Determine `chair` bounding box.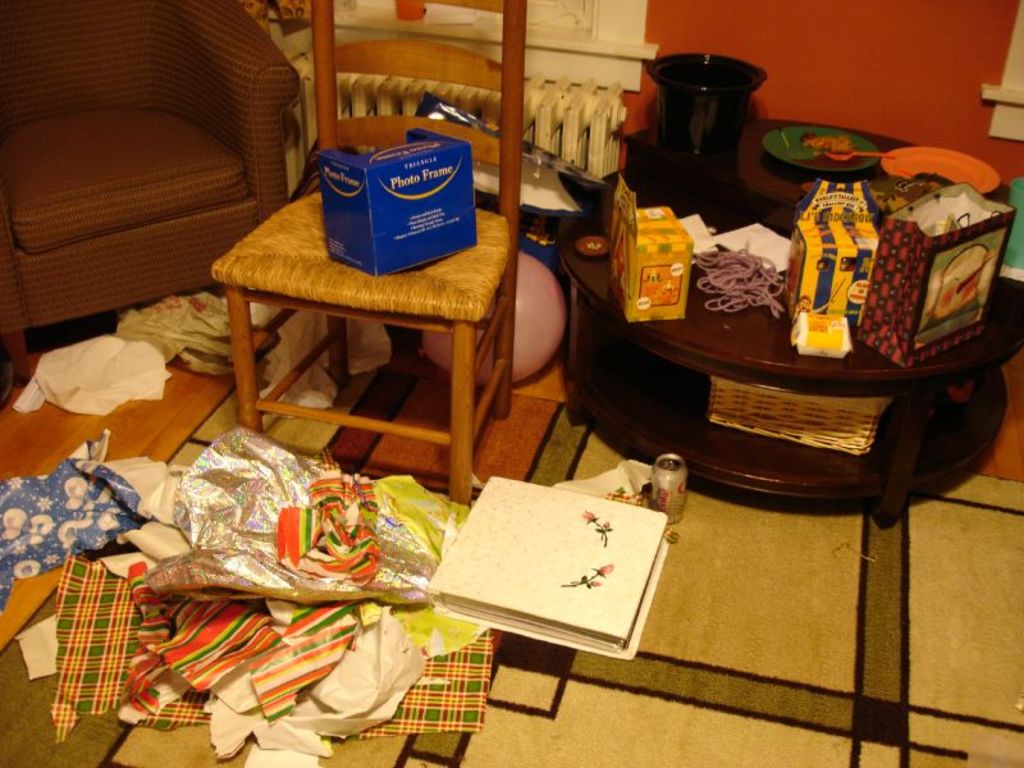
Determined: pyautogui.locateOnScreen(211, 0, 524, 506).
